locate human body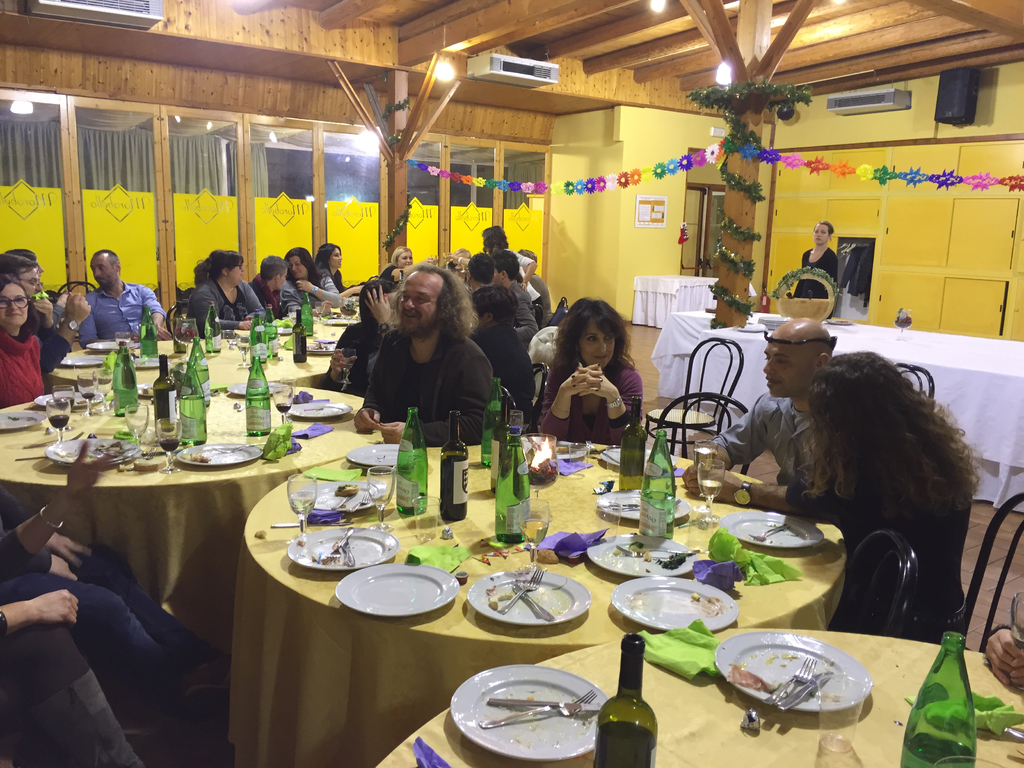
box=[461, 249, 490, 279]
